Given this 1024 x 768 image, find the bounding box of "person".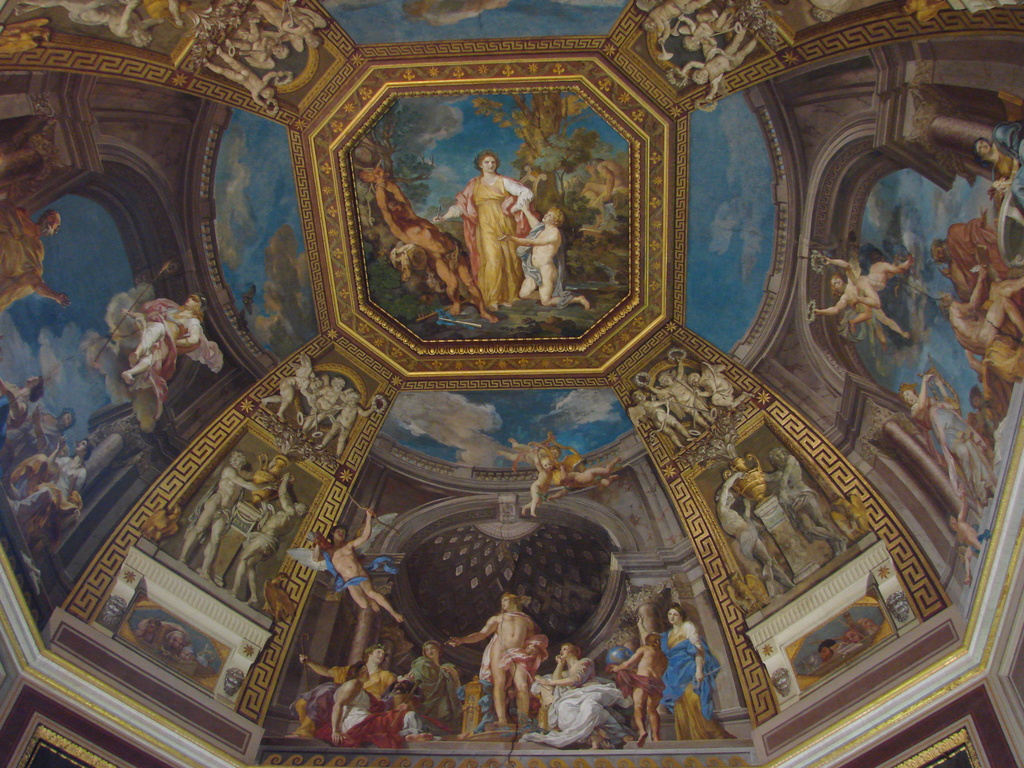
{"x1": 250, "y1": 0, "x2": 328, "y2": 53}.
